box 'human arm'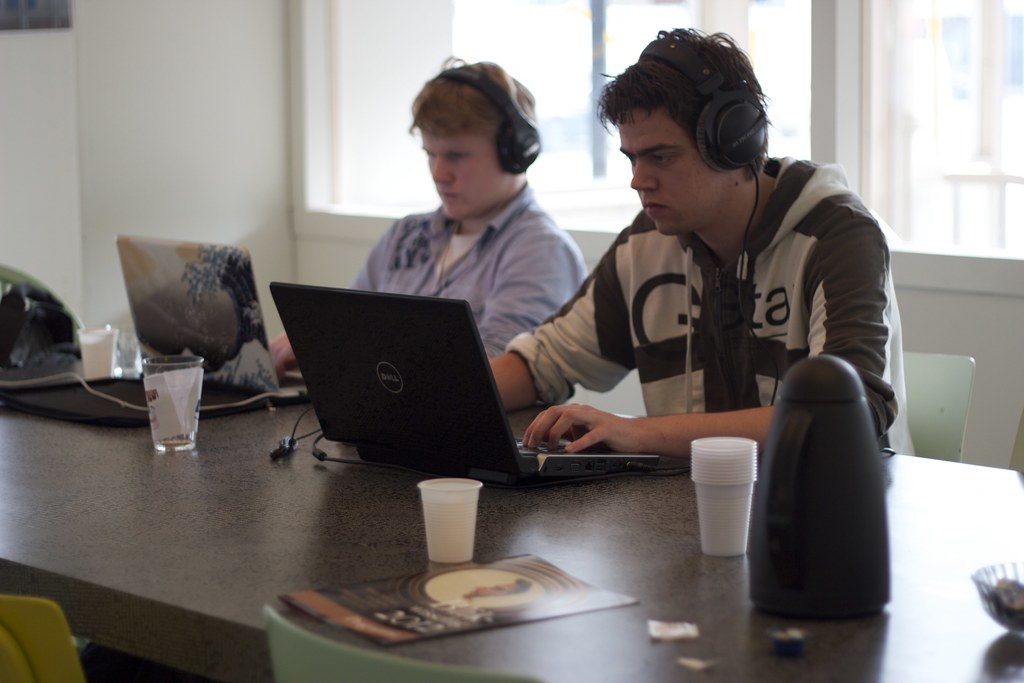
rect(525, 229, 896, 458)
